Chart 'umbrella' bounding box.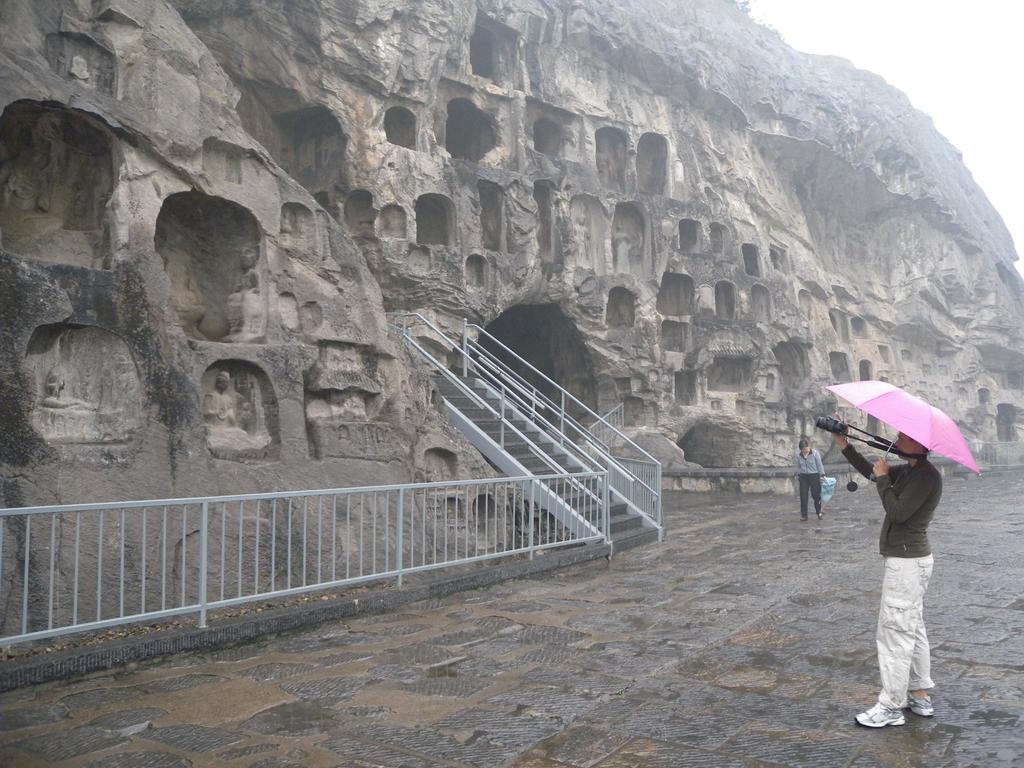
Charted: 822:383:982:504.
